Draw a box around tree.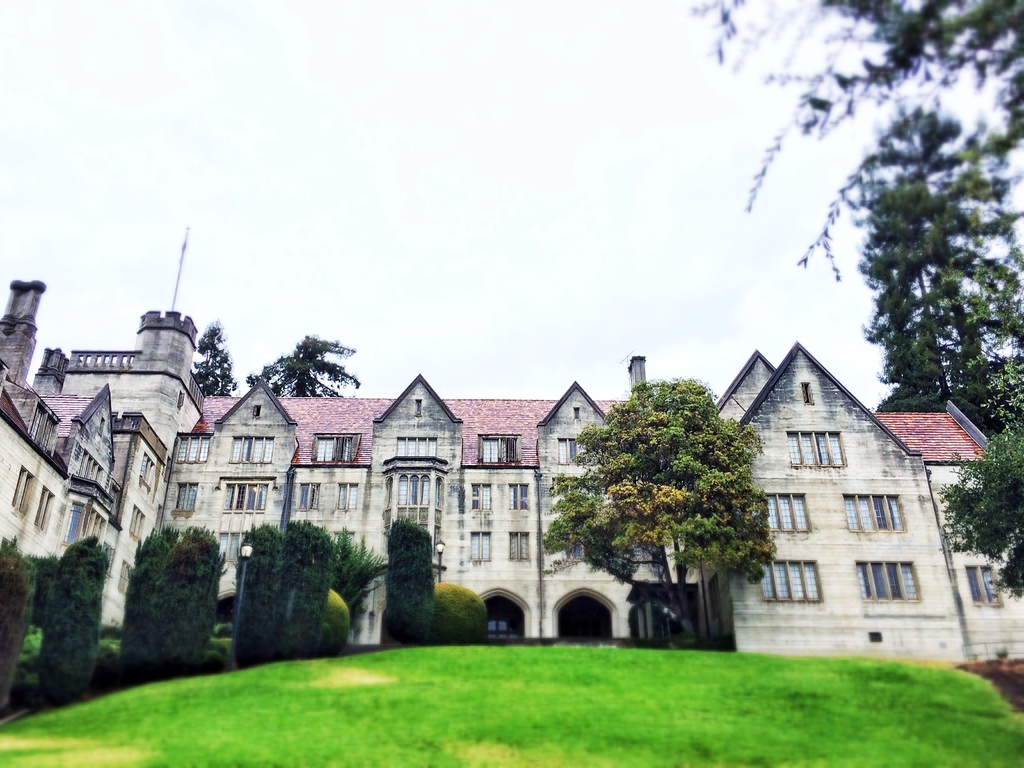
box=[264, 519, 335, 659].
